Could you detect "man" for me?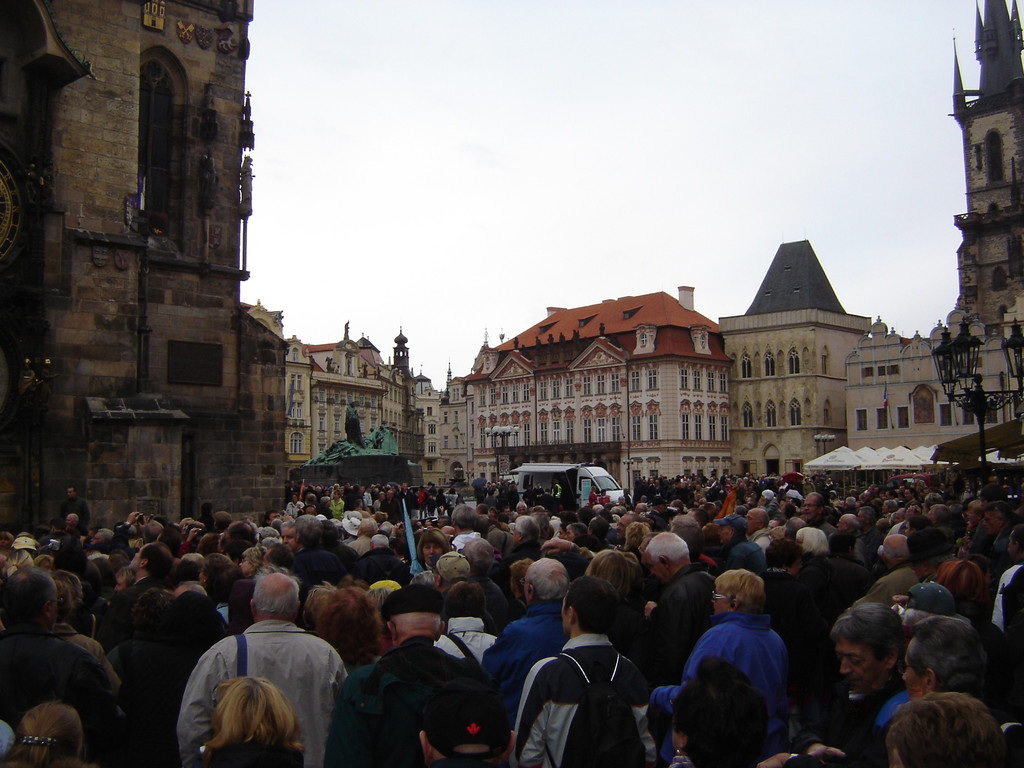
Detection result: 575,505,595,525.
